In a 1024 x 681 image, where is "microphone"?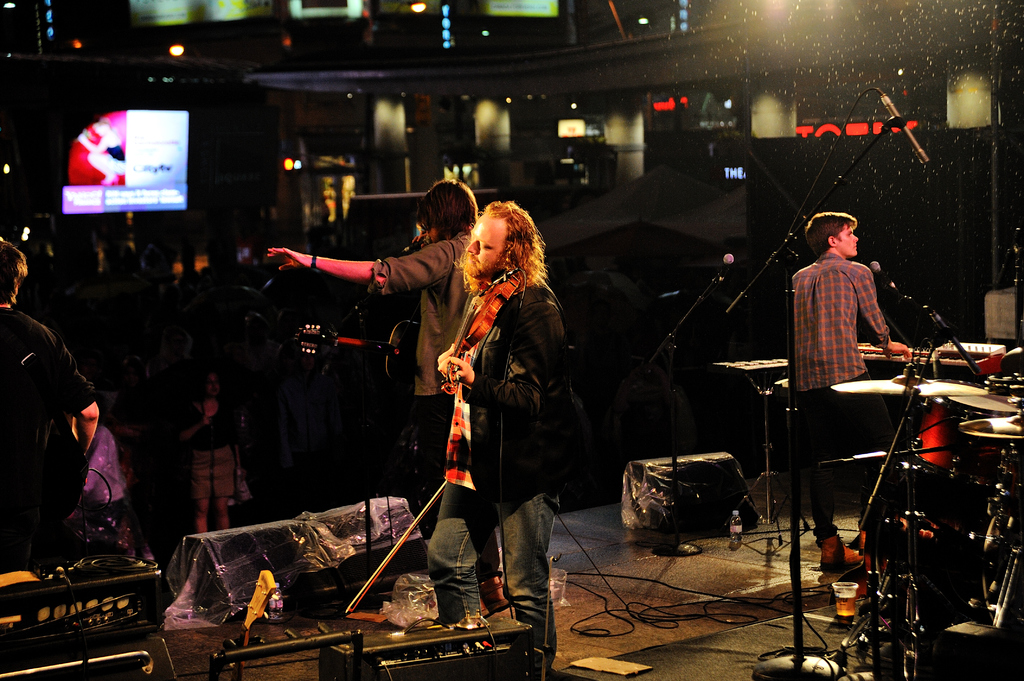
{"left": 877, "top": 96, "right": 934, "bottom": 167}.
